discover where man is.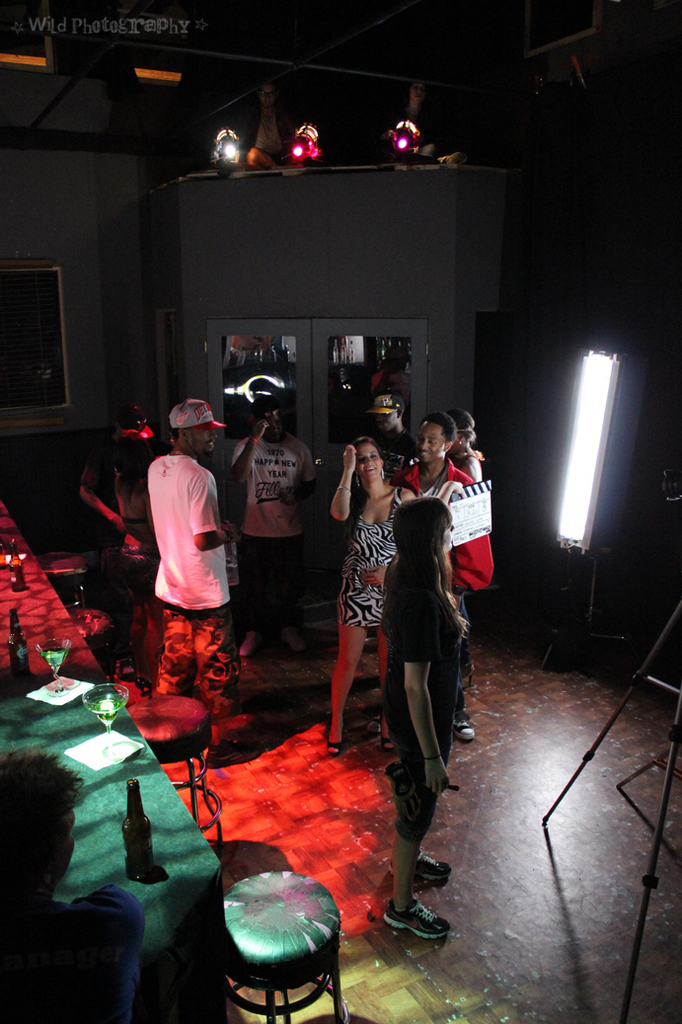
Discovered at Rect(78, 406, 155, 540).
